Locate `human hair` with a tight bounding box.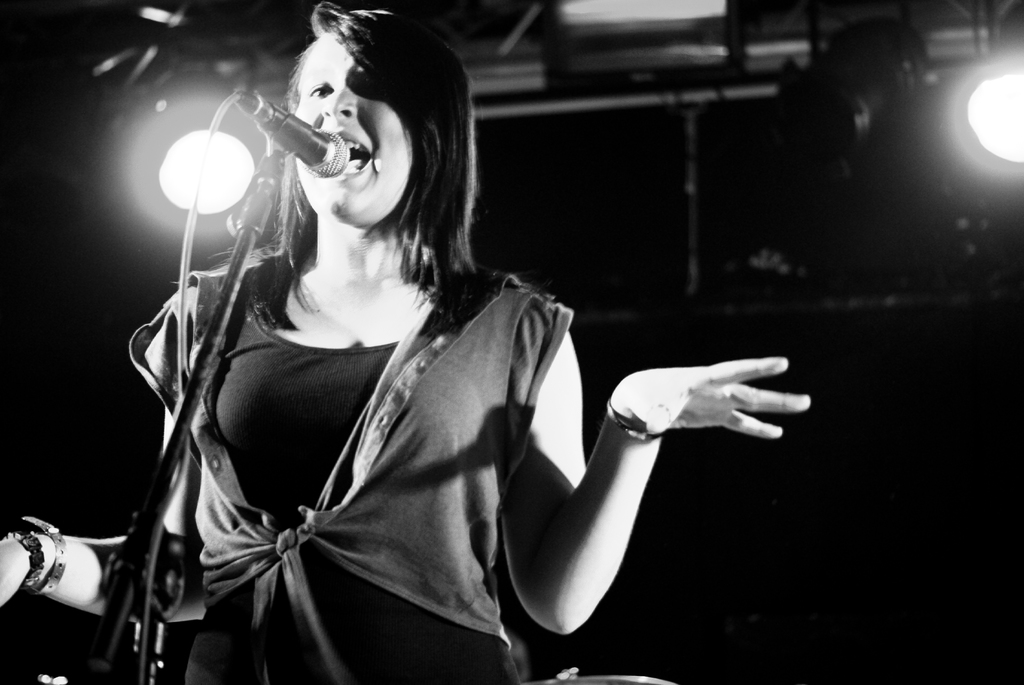
box=[191, 30, 478, 349].
